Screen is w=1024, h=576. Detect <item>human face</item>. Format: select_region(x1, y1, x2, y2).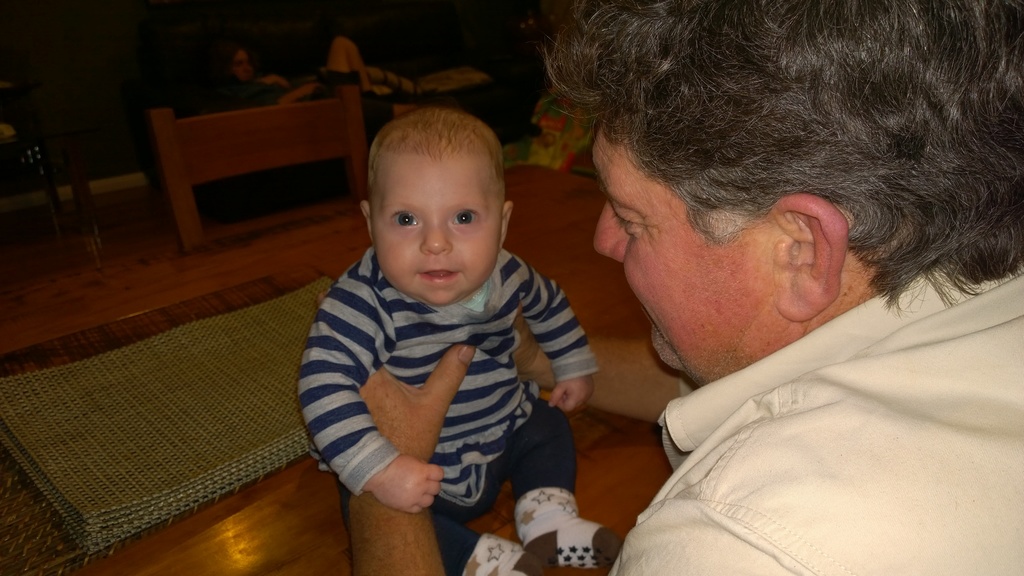
select_region(595, 129, 774, 384).
